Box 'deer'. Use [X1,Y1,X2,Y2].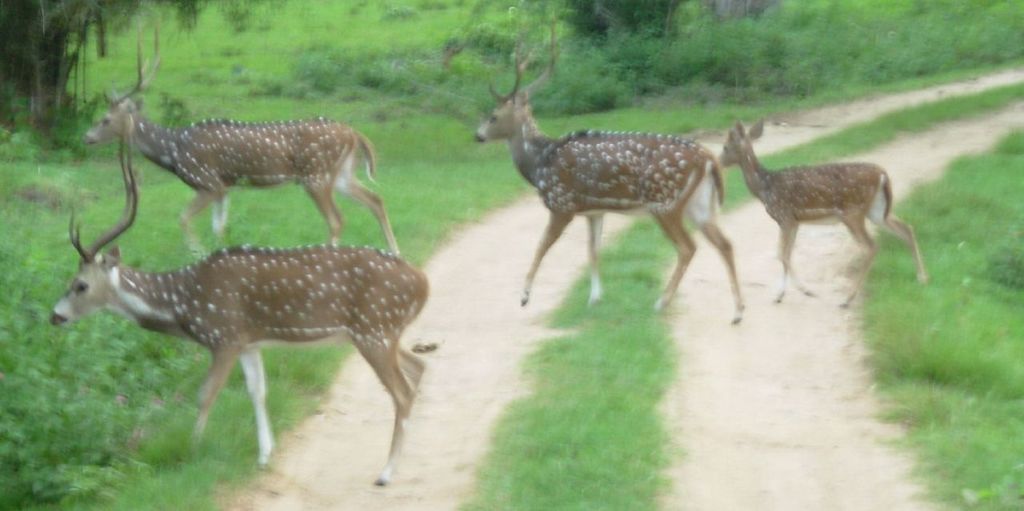
[84,15,398,254].
